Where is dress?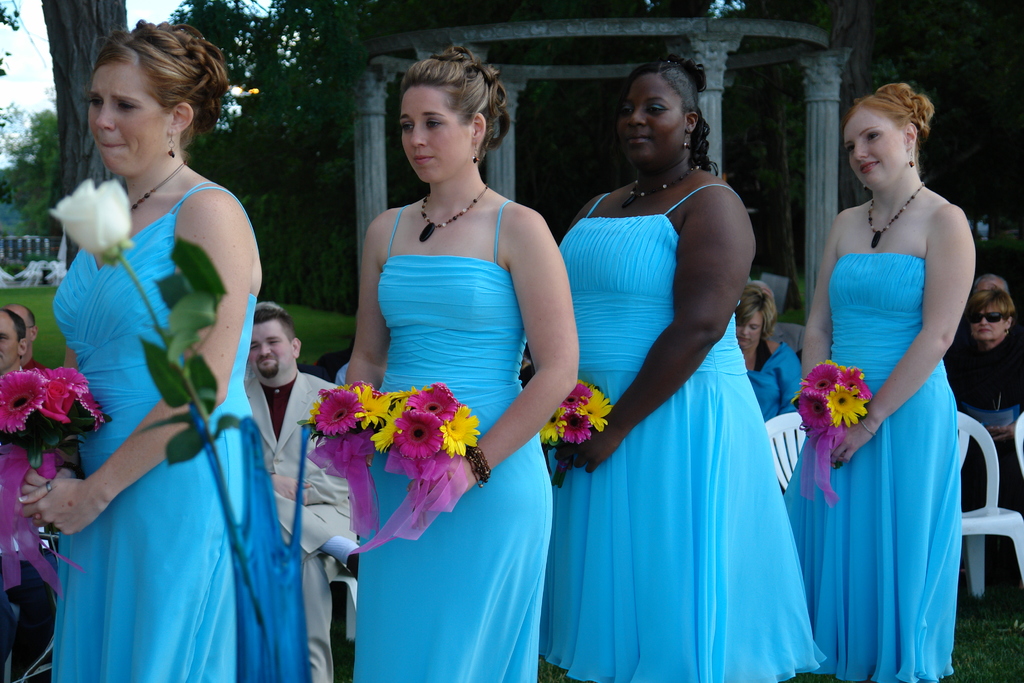
bbox(783, 252, 955, 682).
